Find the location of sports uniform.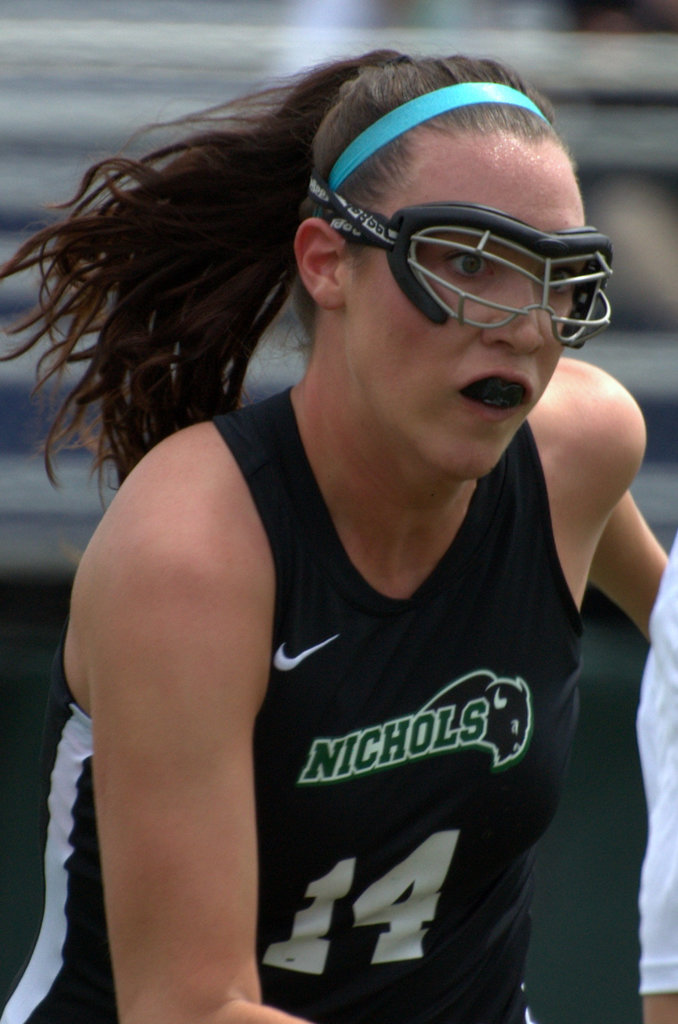
Location: box=[0, 388, 587, 1023].
